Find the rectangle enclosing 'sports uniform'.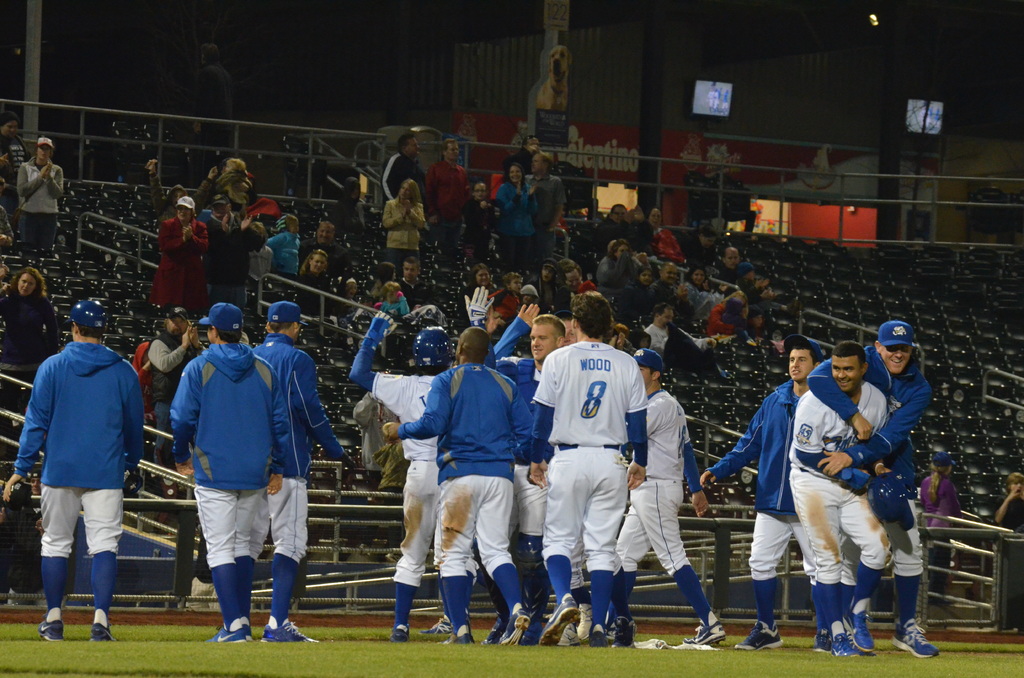
(x1=804, y1=321, x2=938, y2=658).
